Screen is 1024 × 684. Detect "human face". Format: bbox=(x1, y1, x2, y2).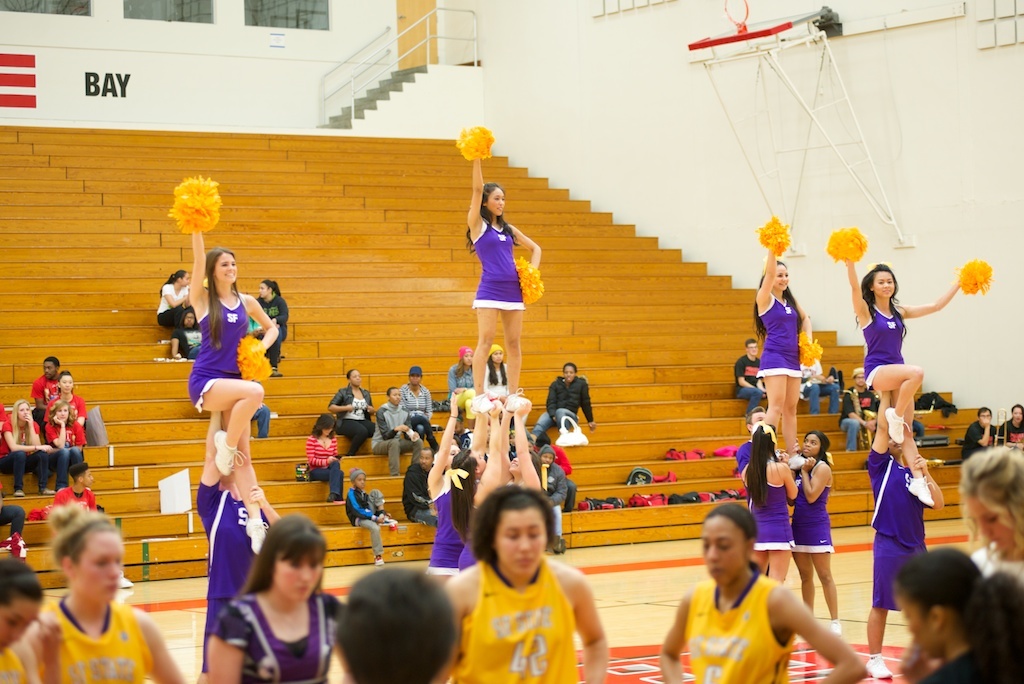
bbox=(884, 586, 937, 655).
